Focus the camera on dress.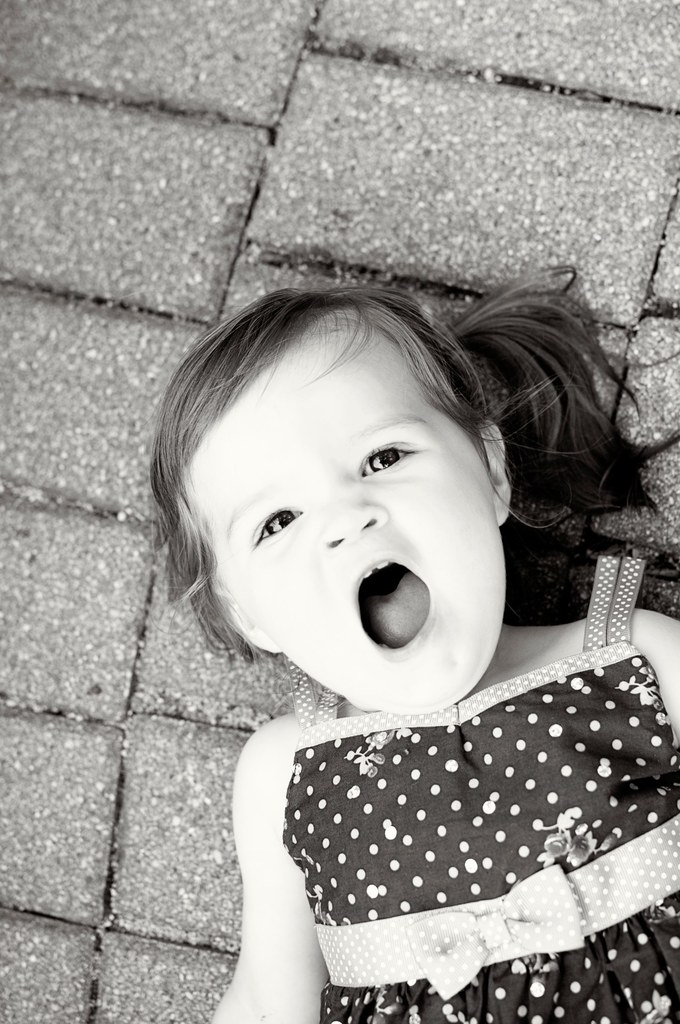
Focus region: bbox=(280, 555, 679, 1023).
